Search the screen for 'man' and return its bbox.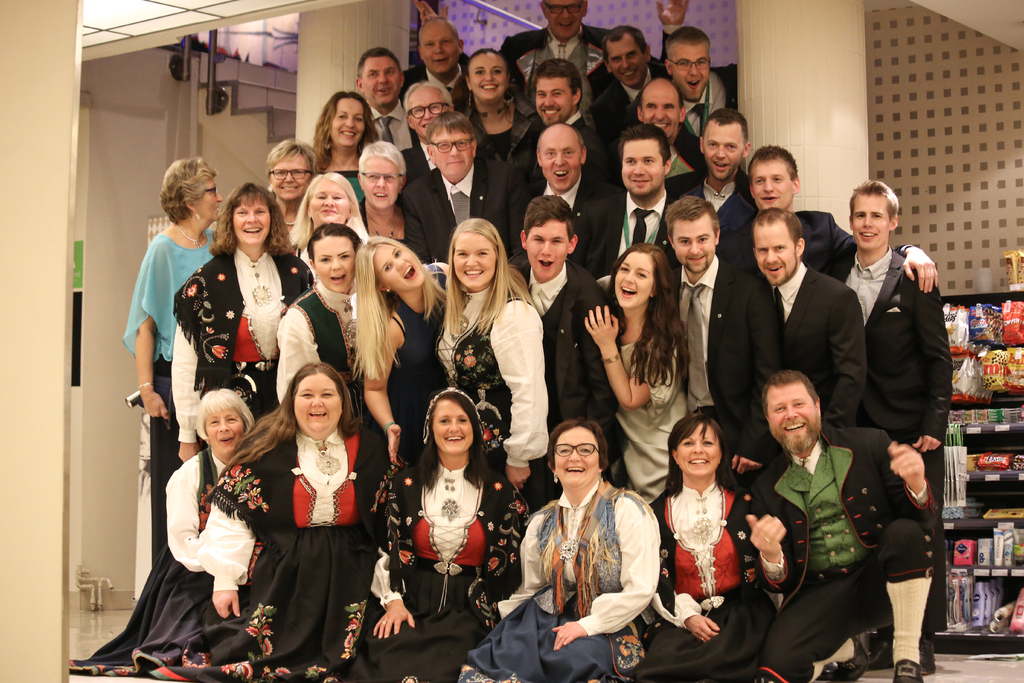
Found: (710,142,945,297).
